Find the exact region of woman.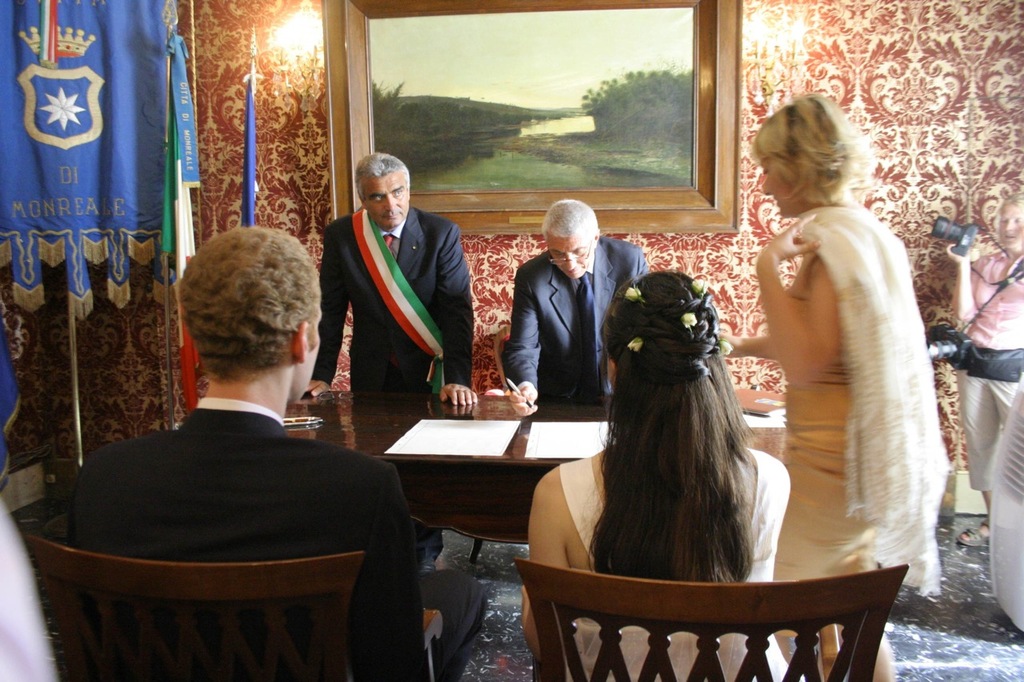
Exact region: 725 86 954 656.
